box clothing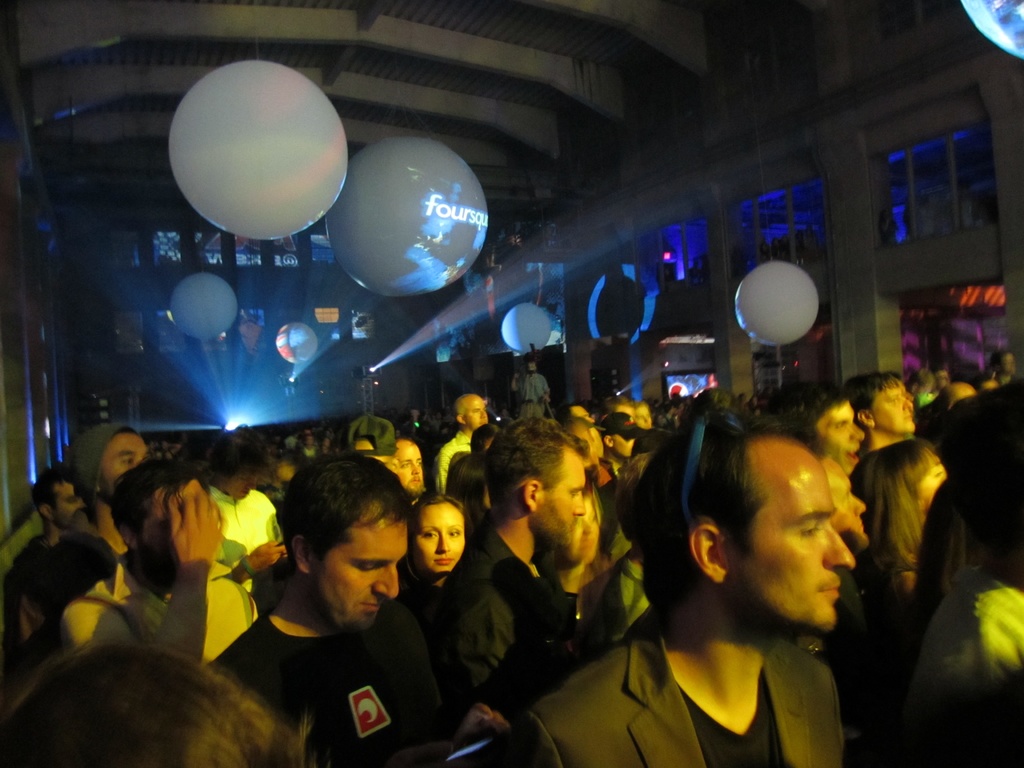
<region>57, 558, 255, 669</region>
